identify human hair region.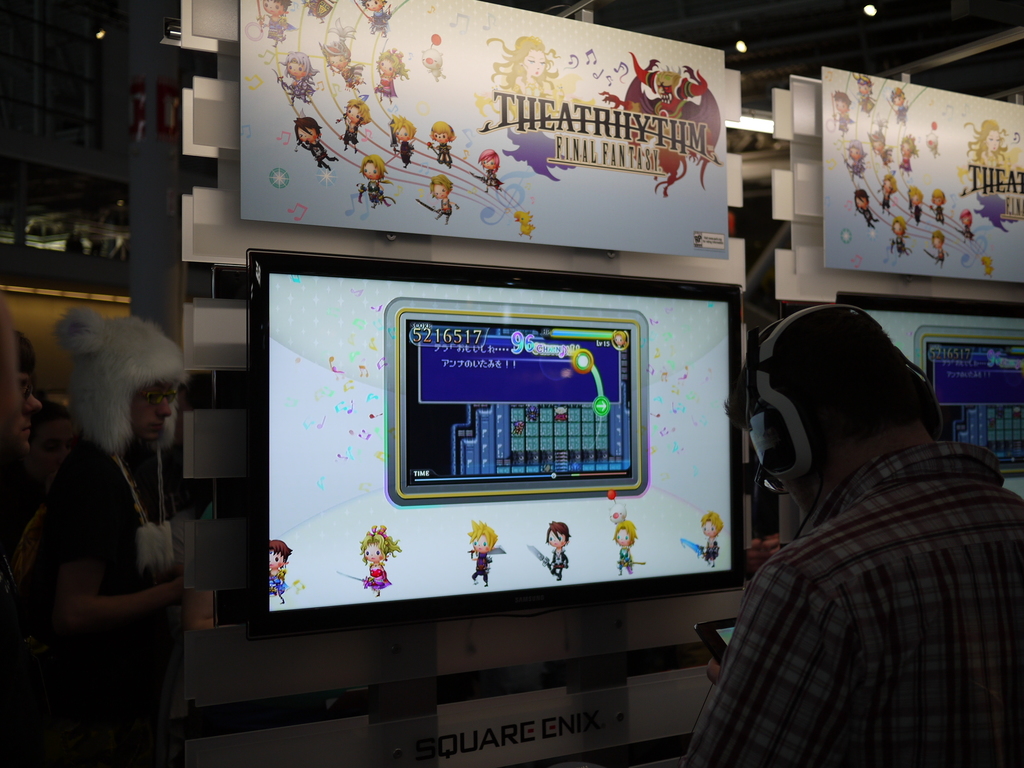
Region: <region>358, 154, 388, 180</region>.
